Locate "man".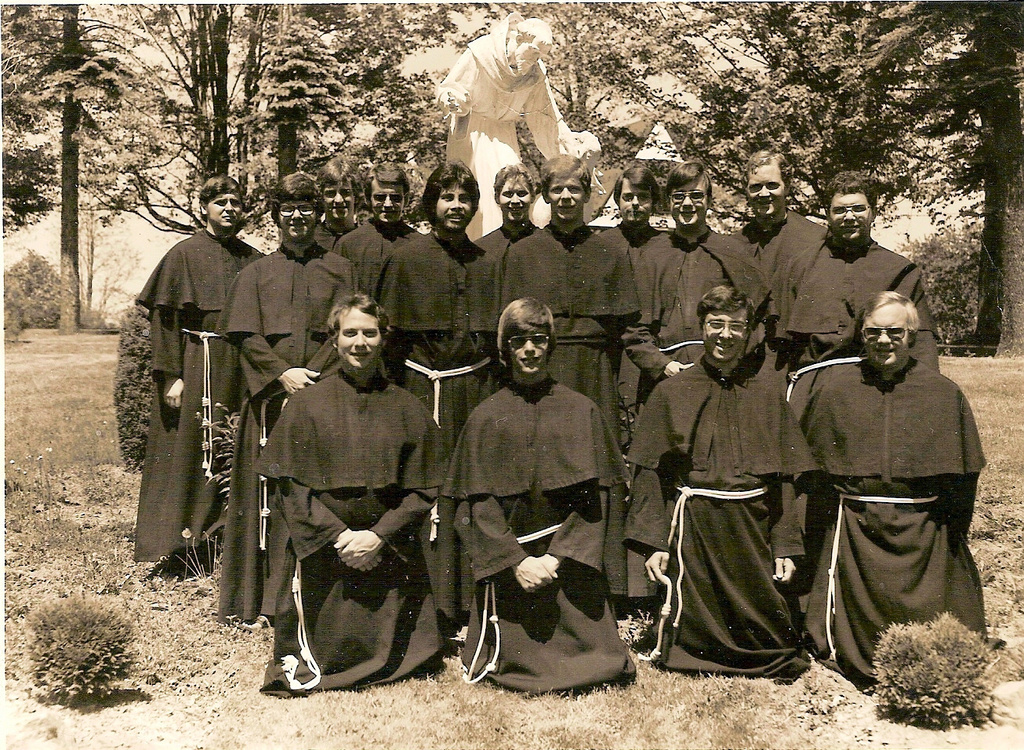
Bounding box: pyautogui.locateOnScreen(484, 147, 637, 627).
